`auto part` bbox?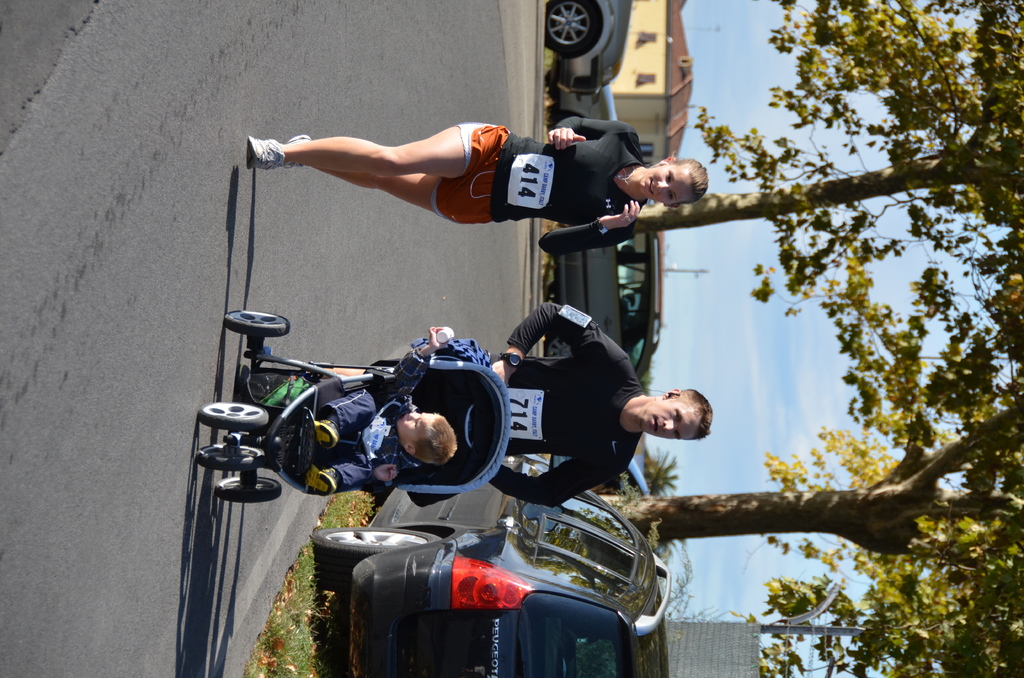
553 217 661 382
